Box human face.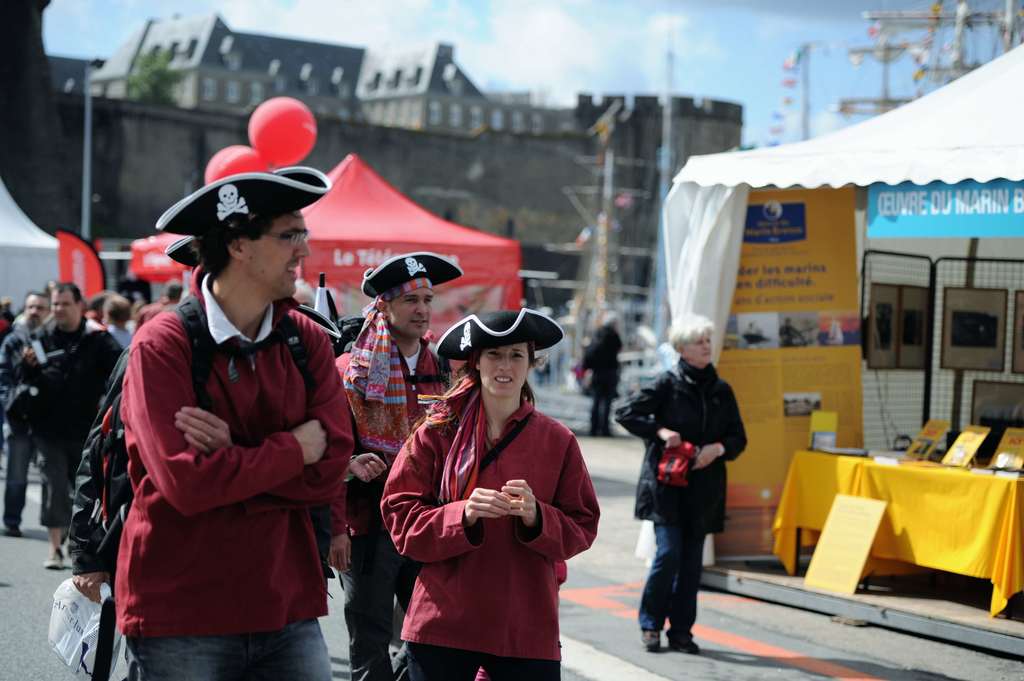
x1=483, y1=340, x2=531, y2=398.
